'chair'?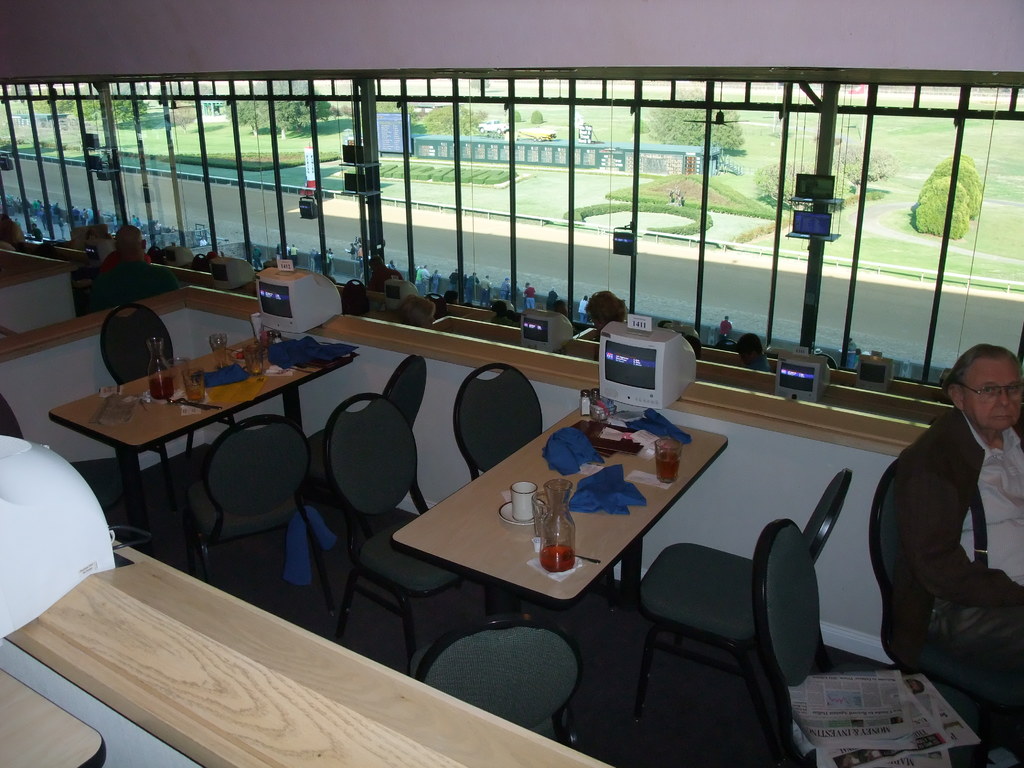
BBox(208, 413, 337, 621)
